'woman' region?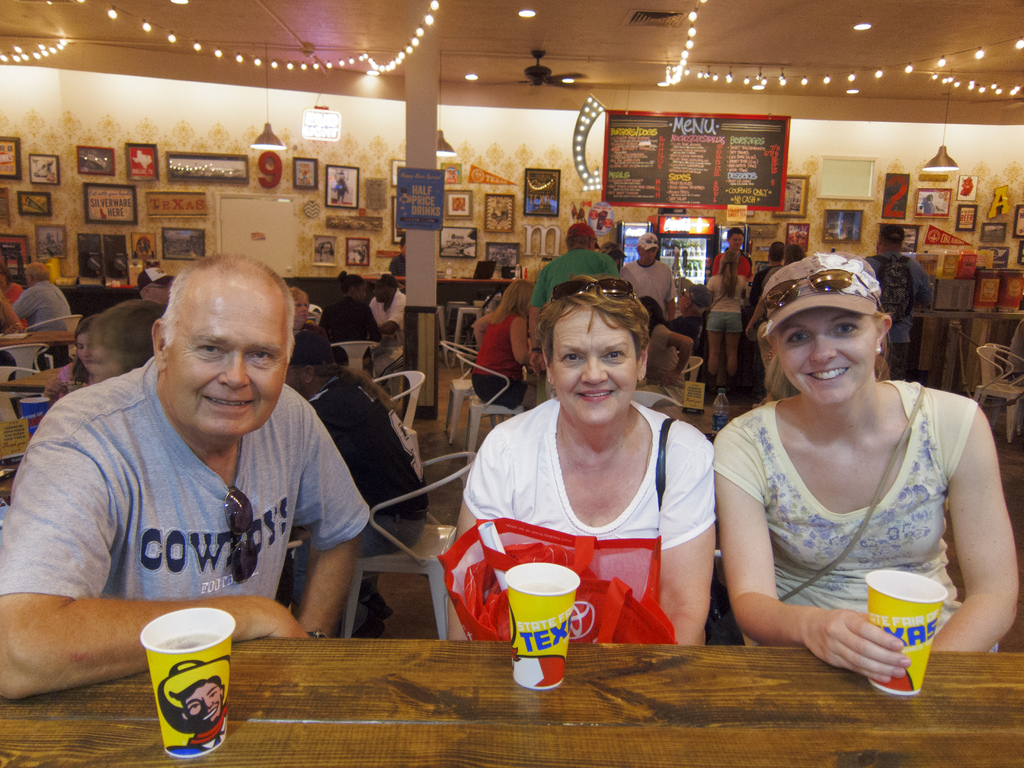
pyautogui.locateOnScreen(714, 235, 1023, 655)
